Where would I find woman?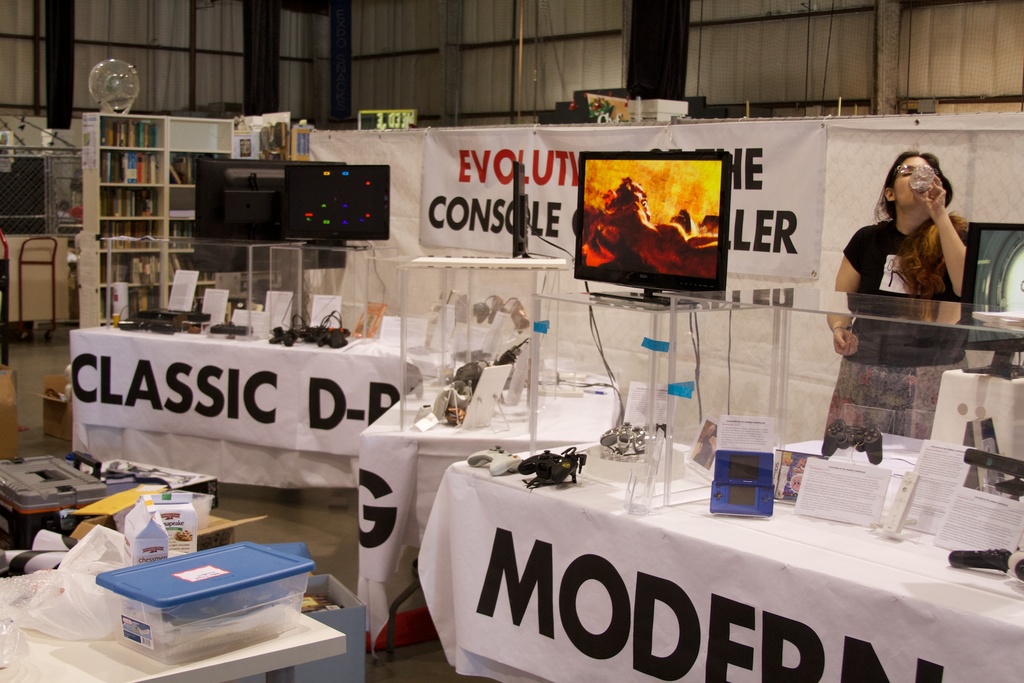
At 822 145 980 445.
